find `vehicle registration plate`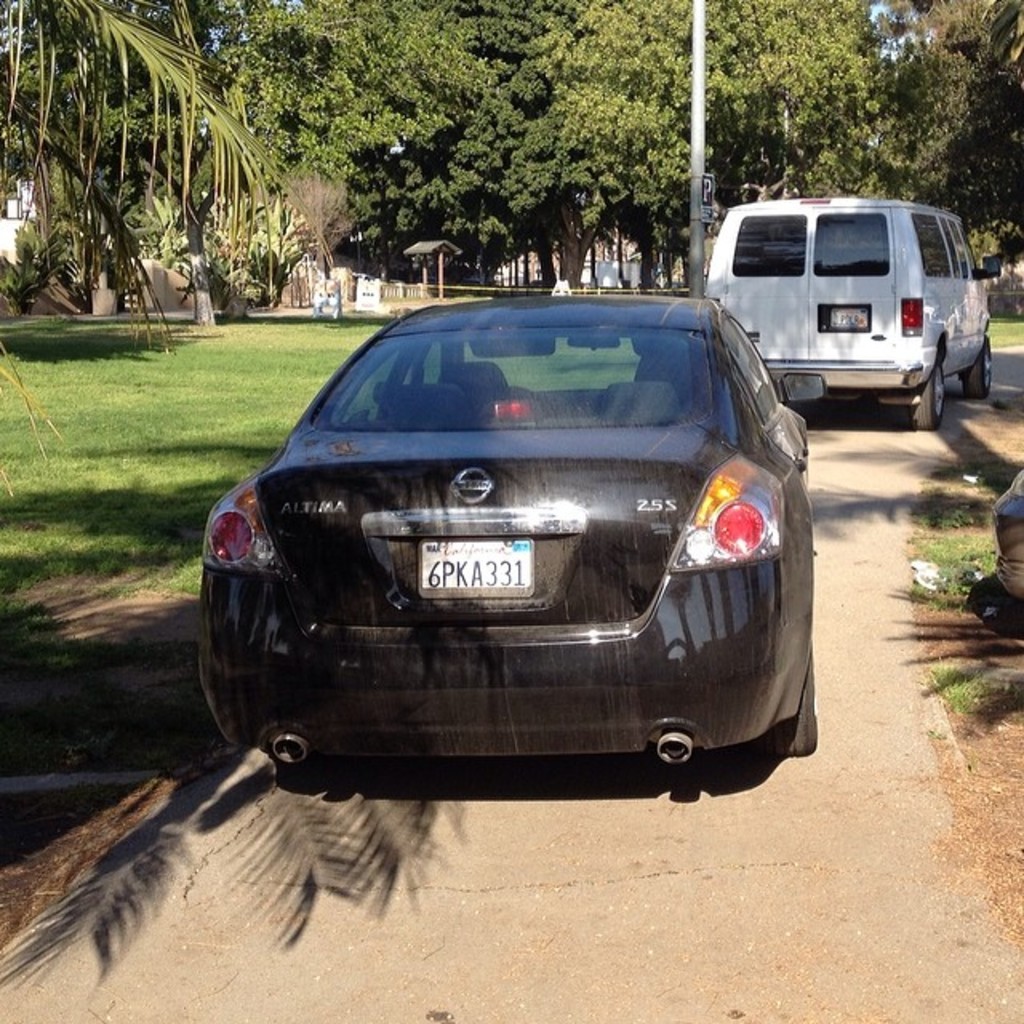
select_region(829, 309, 869, 328)
